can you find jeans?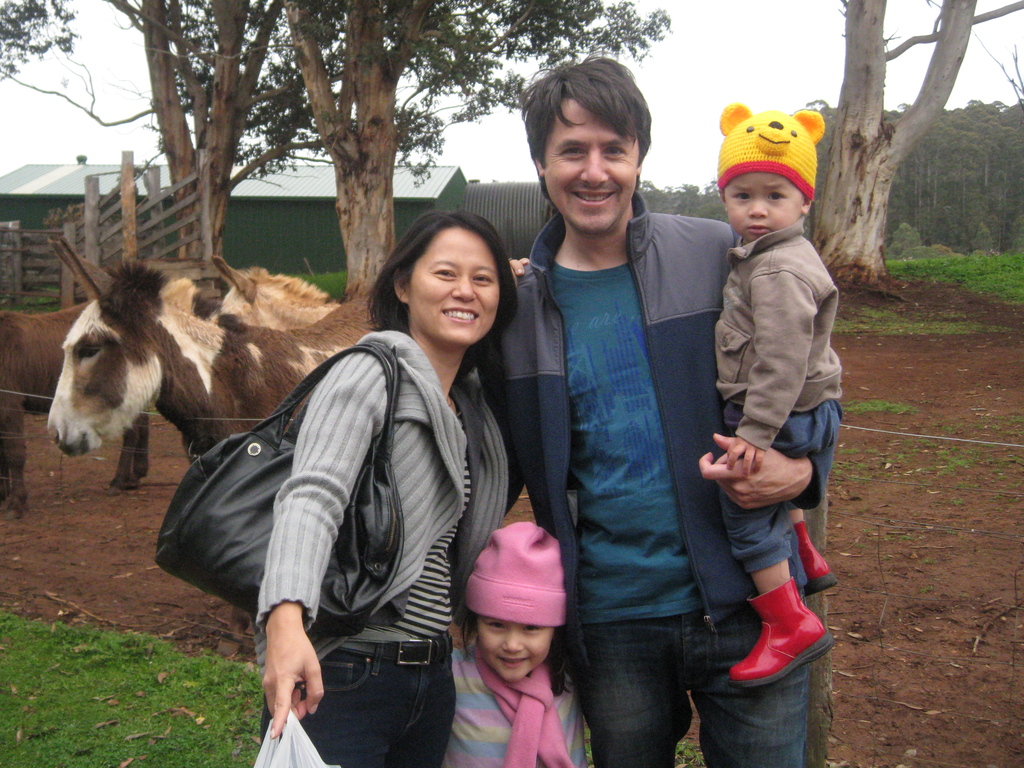
Yes, bounding box: pyautogui.locateOnScreen(566, 575, 802, 767).
